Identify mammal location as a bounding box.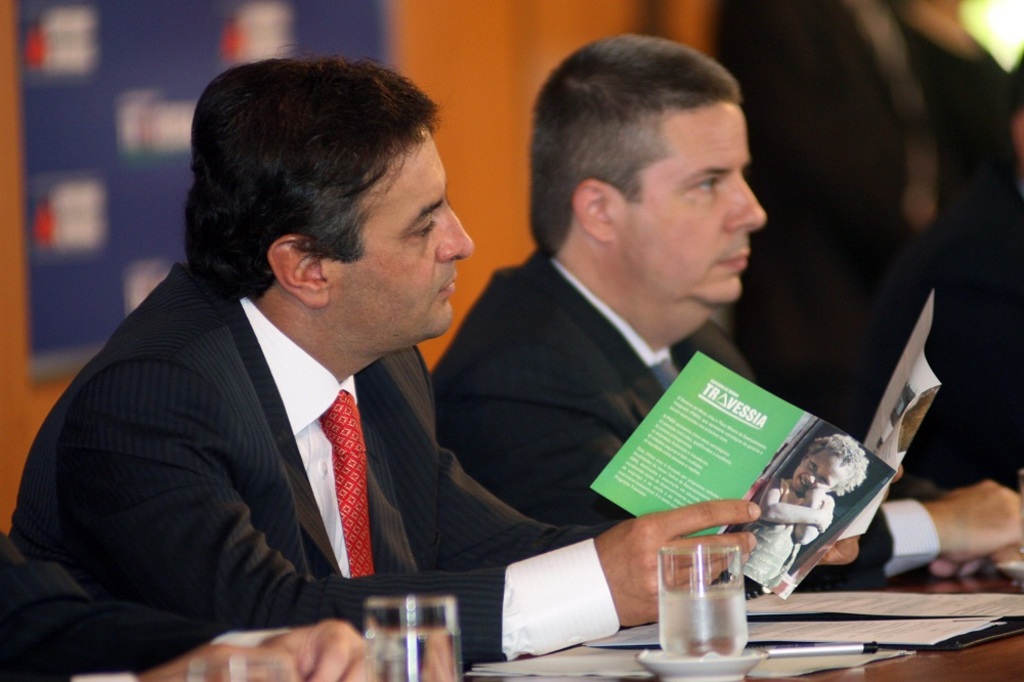
Rect(54, 98, 736, 681).
